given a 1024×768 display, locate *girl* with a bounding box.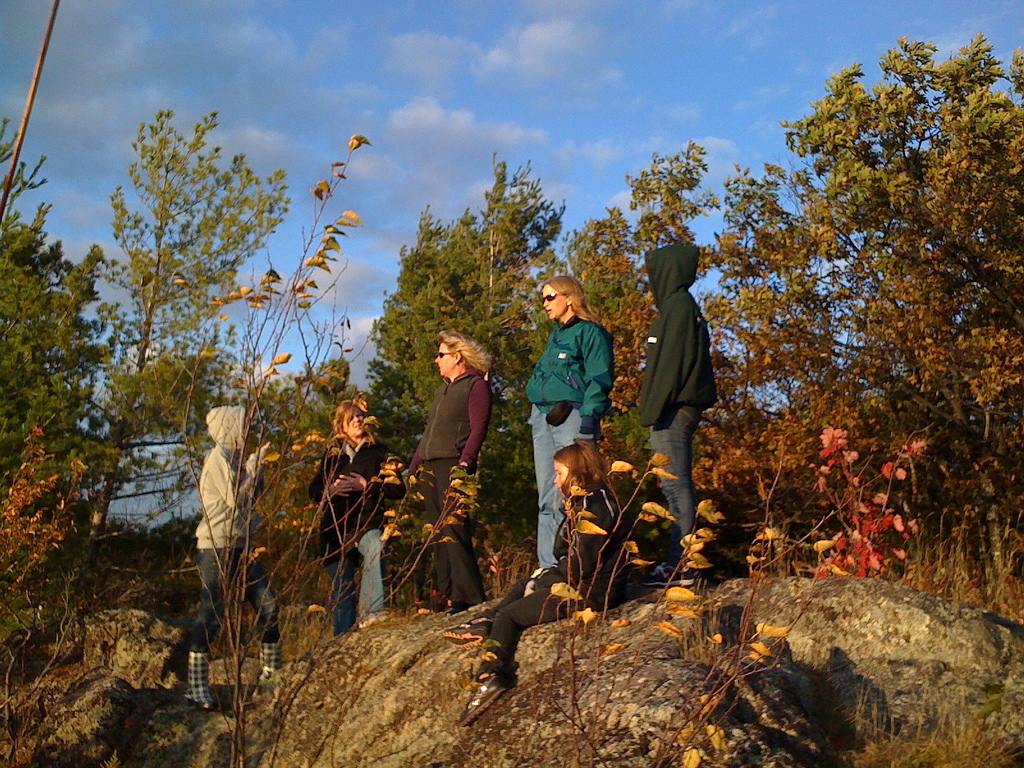
Located: [left=458, top=440, right=630, bottom=730].
